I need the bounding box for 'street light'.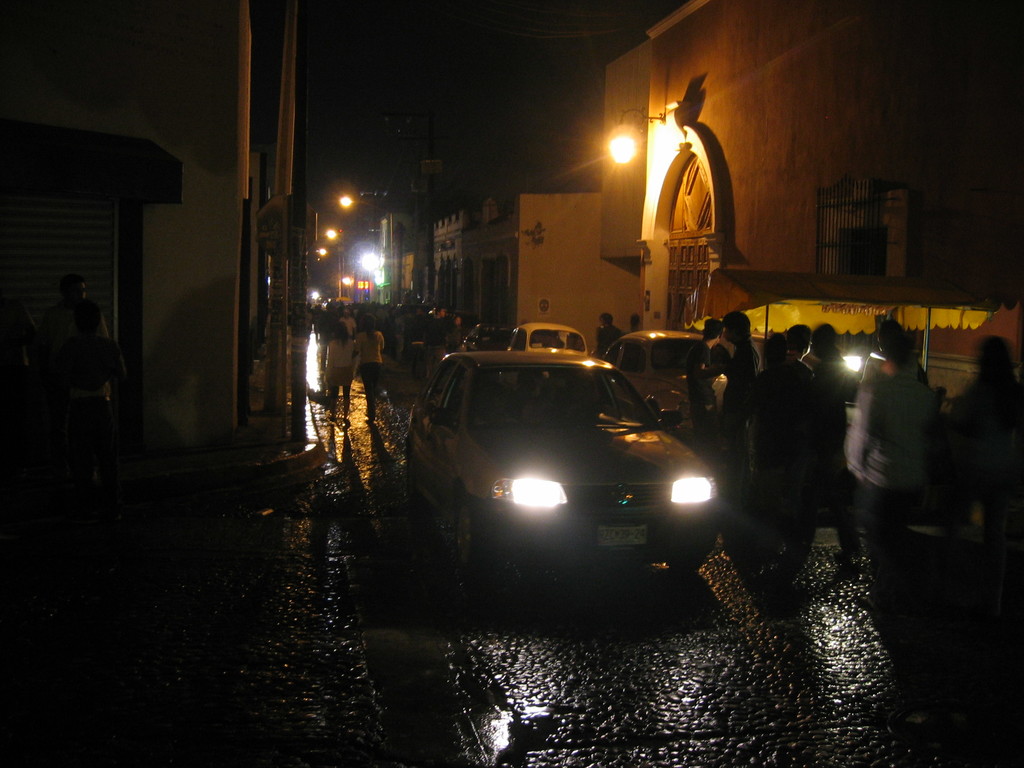
Here it is: x1=333 y1=191 x2=401 y2=312.
